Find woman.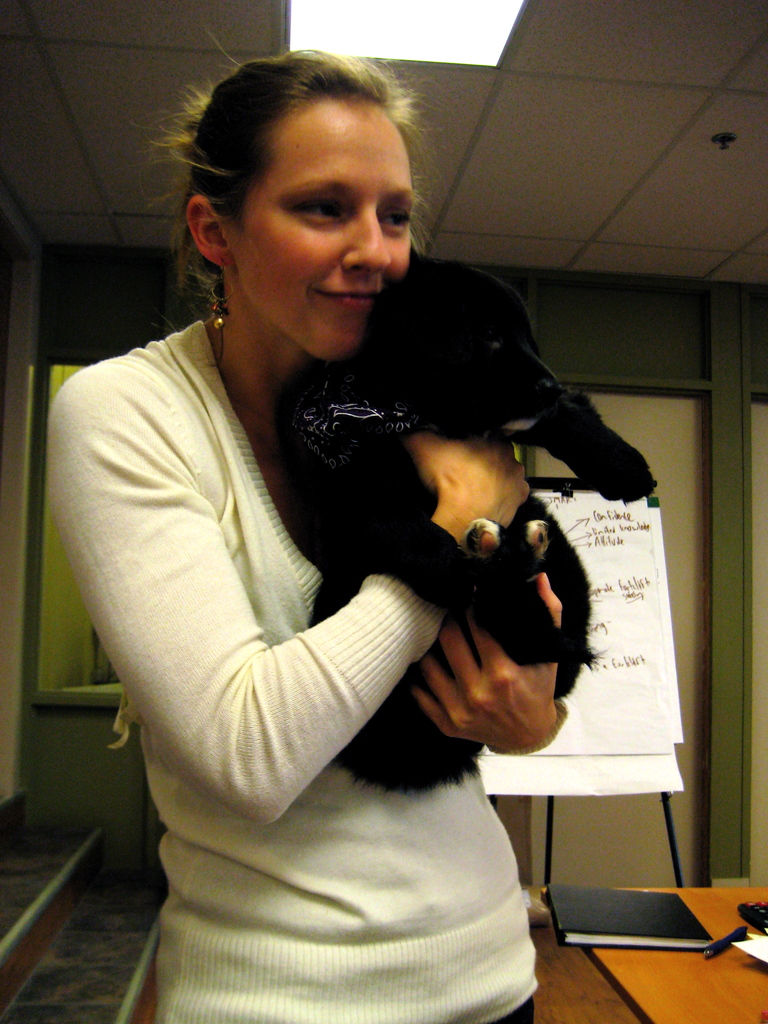
rect(85, 78, 596, 1019).
